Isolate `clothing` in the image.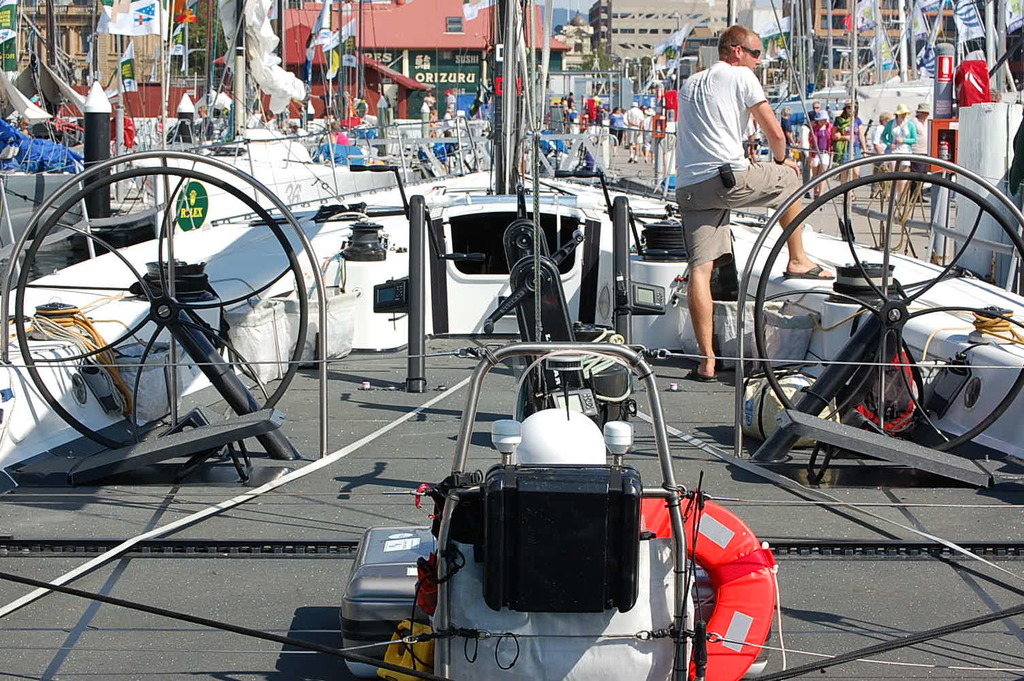
Isolated region: l=829, t=120, r=860, b=158.
